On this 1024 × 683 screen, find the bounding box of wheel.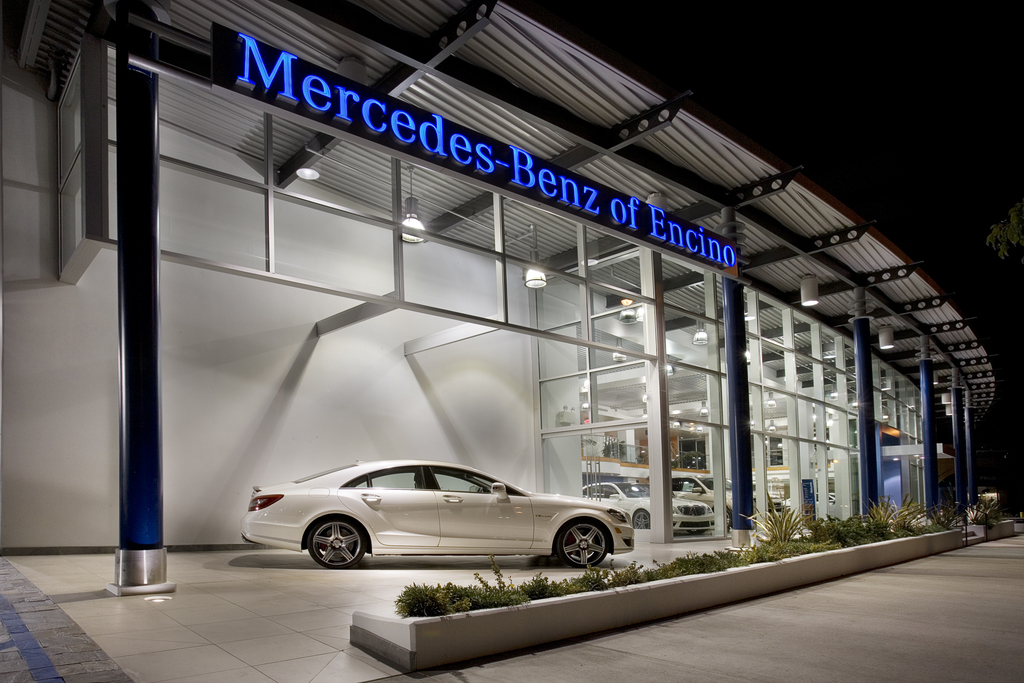
Bounding box: (554, 516, 611, 570).
